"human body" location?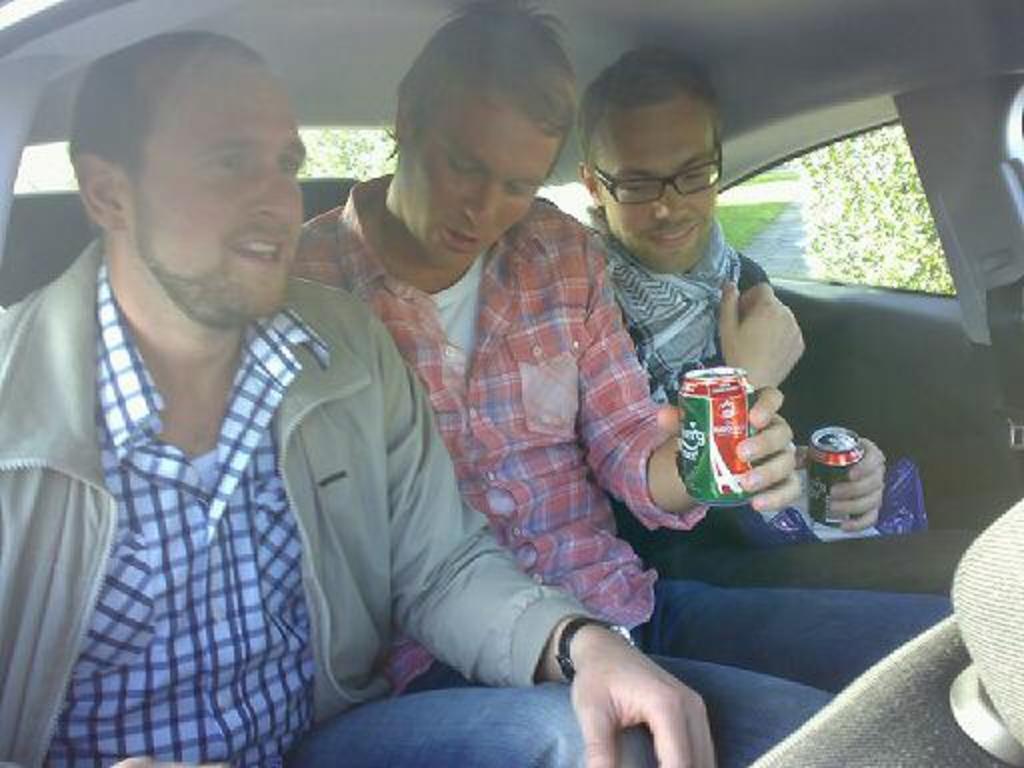
(282, 176, 950, 766)
